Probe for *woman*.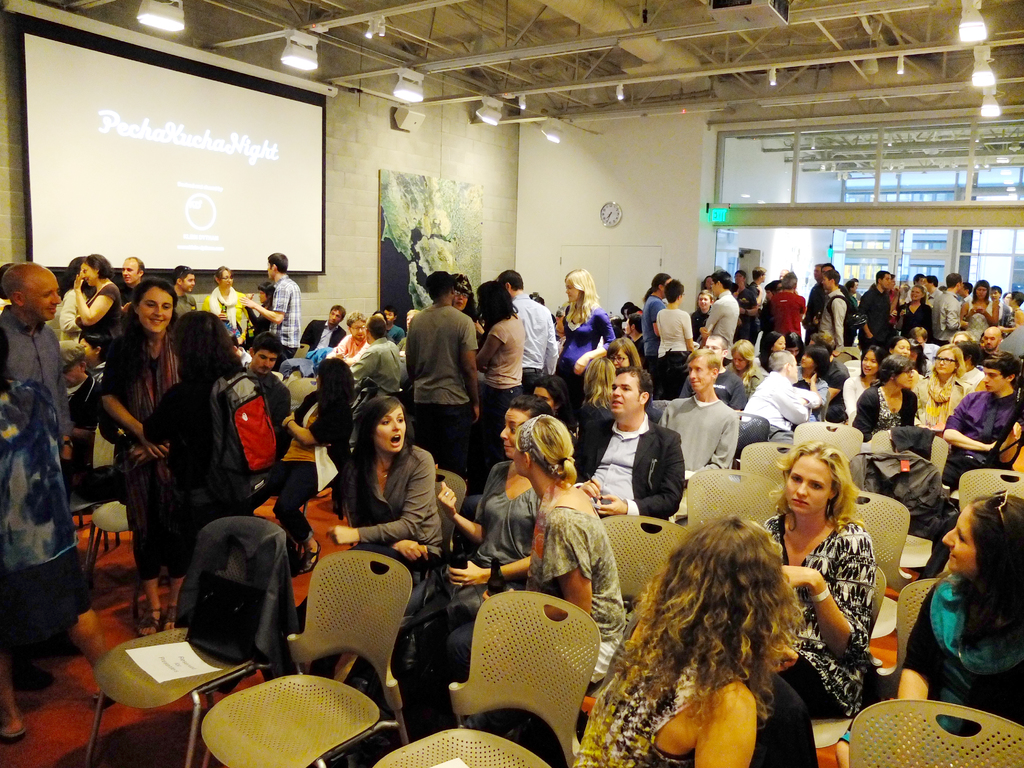
Probe result: 910 281 928 337.
